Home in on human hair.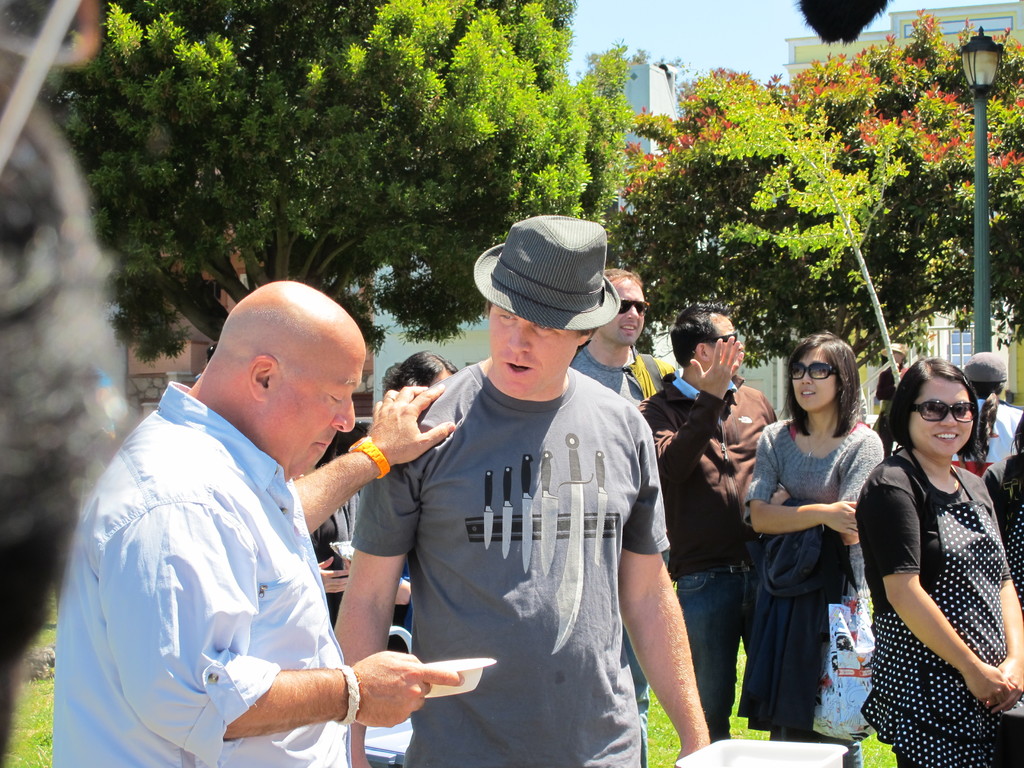
Homed in at bbox=[894, 362, 977, 447].
